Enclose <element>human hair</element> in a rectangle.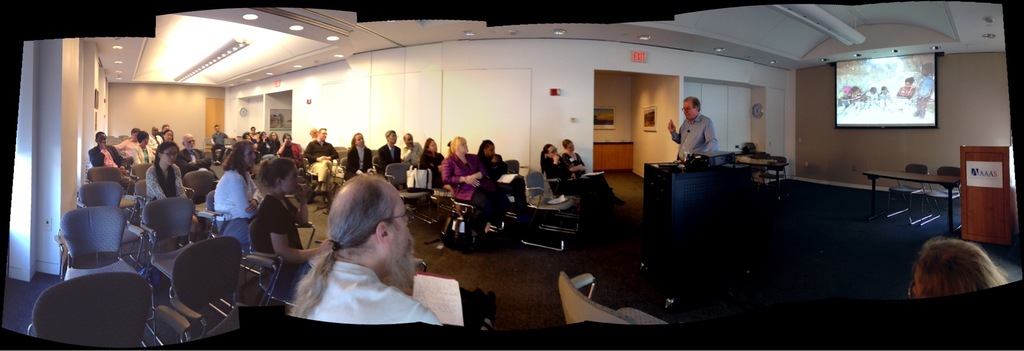
Rect(911, 235, 1013, 297).
